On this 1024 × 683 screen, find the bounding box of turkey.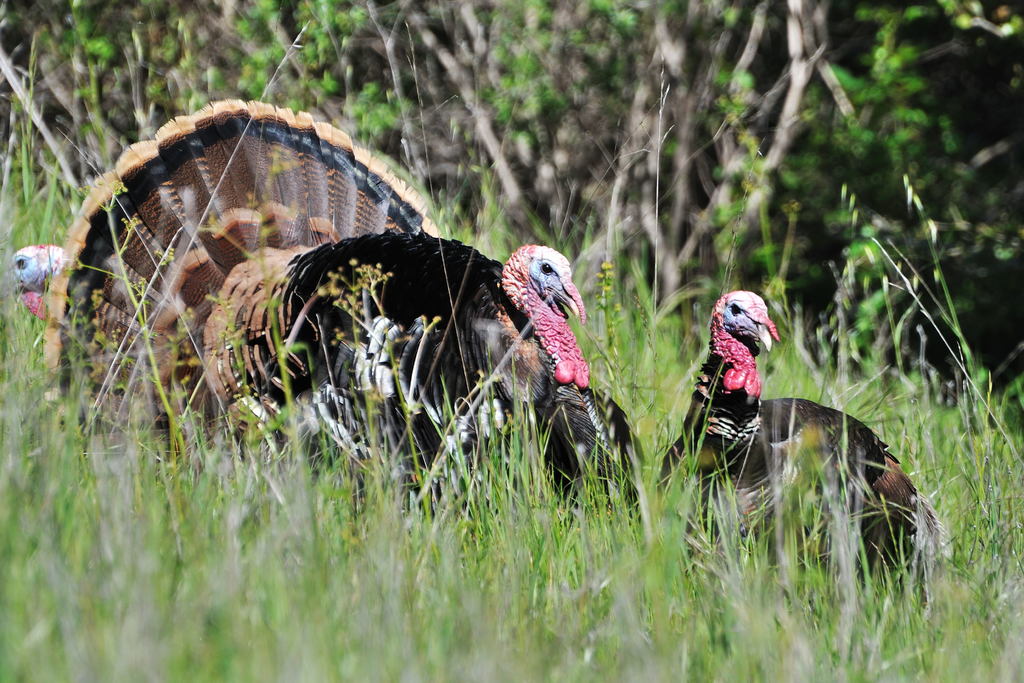
Bounding box: region(6, 241, 67, 322).
